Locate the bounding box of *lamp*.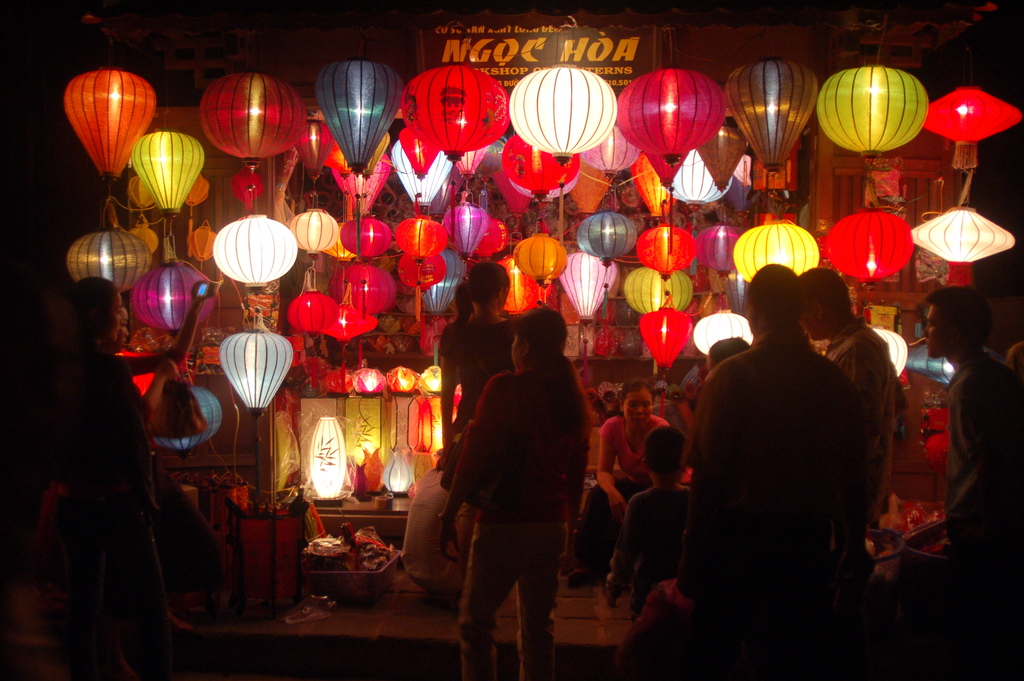
Bounding box: BBox(702, 208, 749, 286).
